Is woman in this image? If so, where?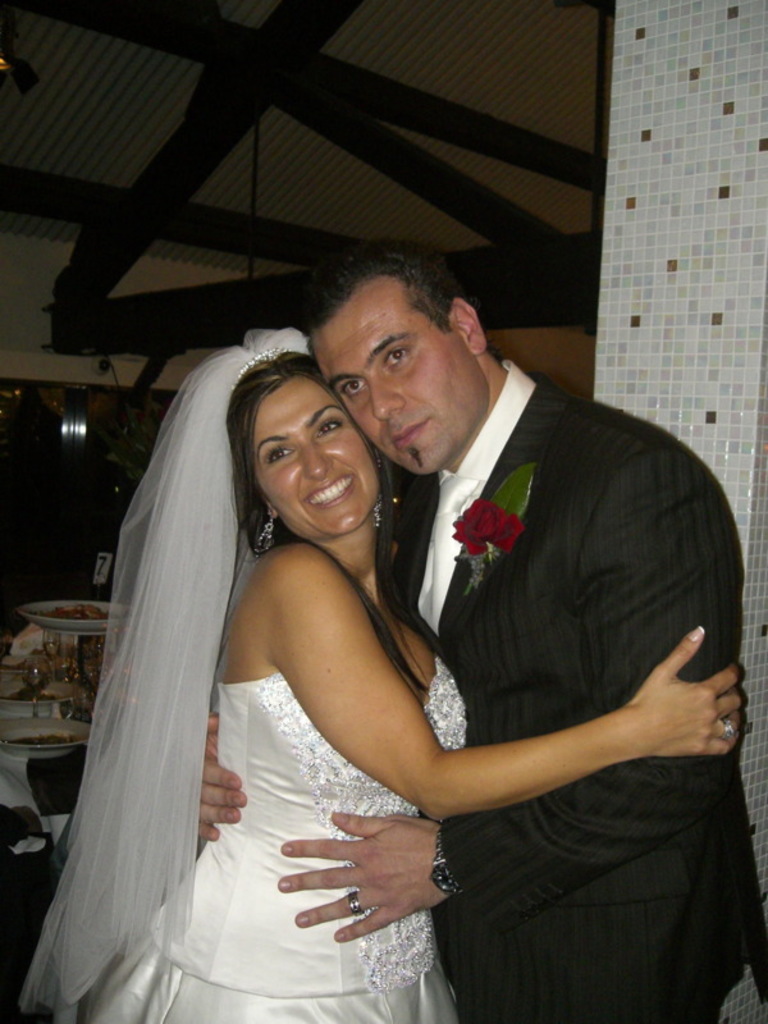
Yes, at [76, 264, 704, 1005].
